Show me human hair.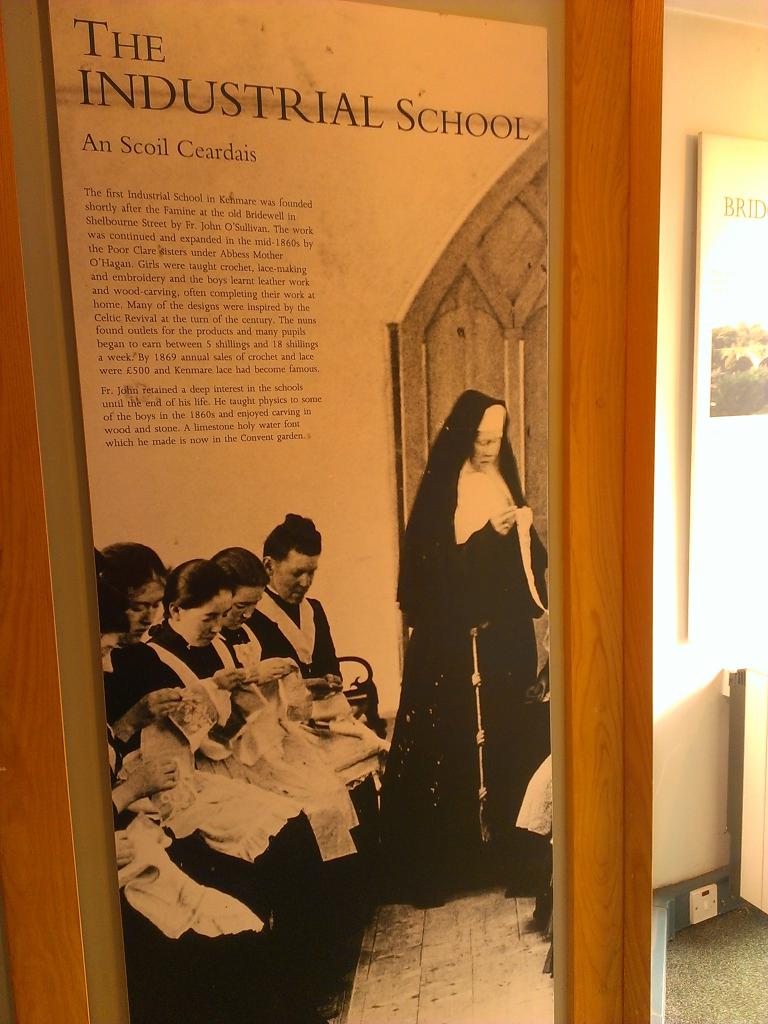
human hair is here: <region>212, 545, 272, 587</region>.
